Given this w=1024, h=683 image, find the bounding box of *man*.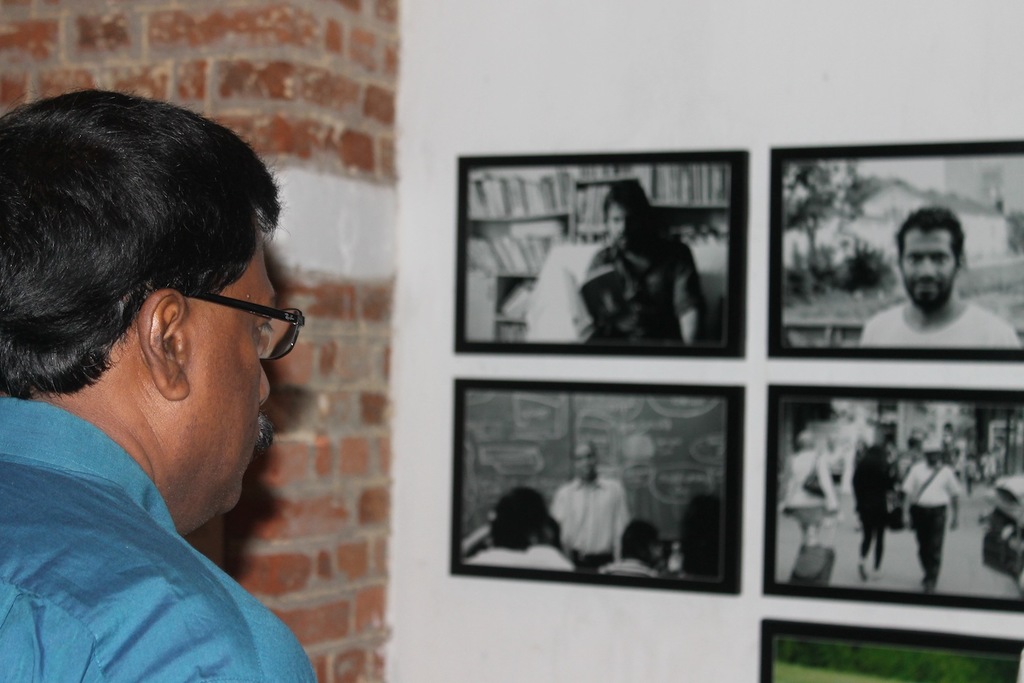
(469, 487, 575, 571).
